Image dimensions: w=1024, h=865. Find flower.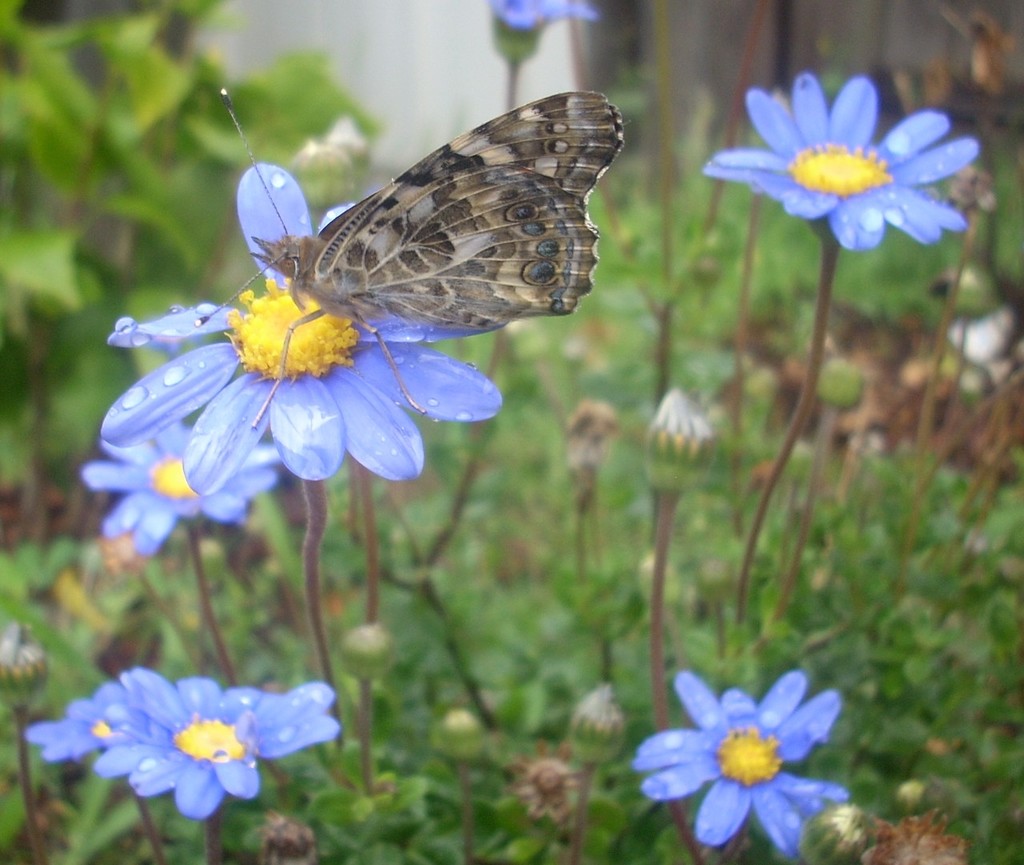
rect(495, 0, 602, 32).
